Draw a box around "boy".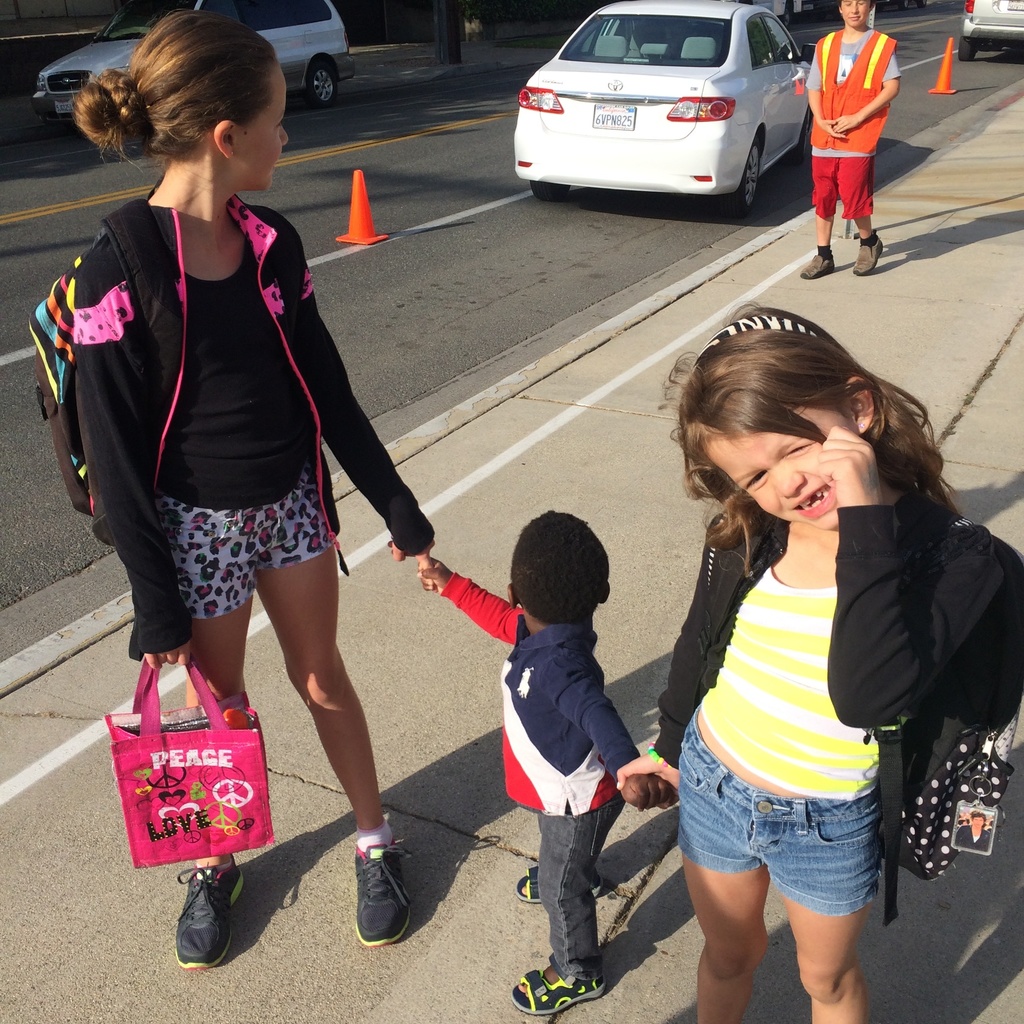
crop(476, 495, 685, 1003).
